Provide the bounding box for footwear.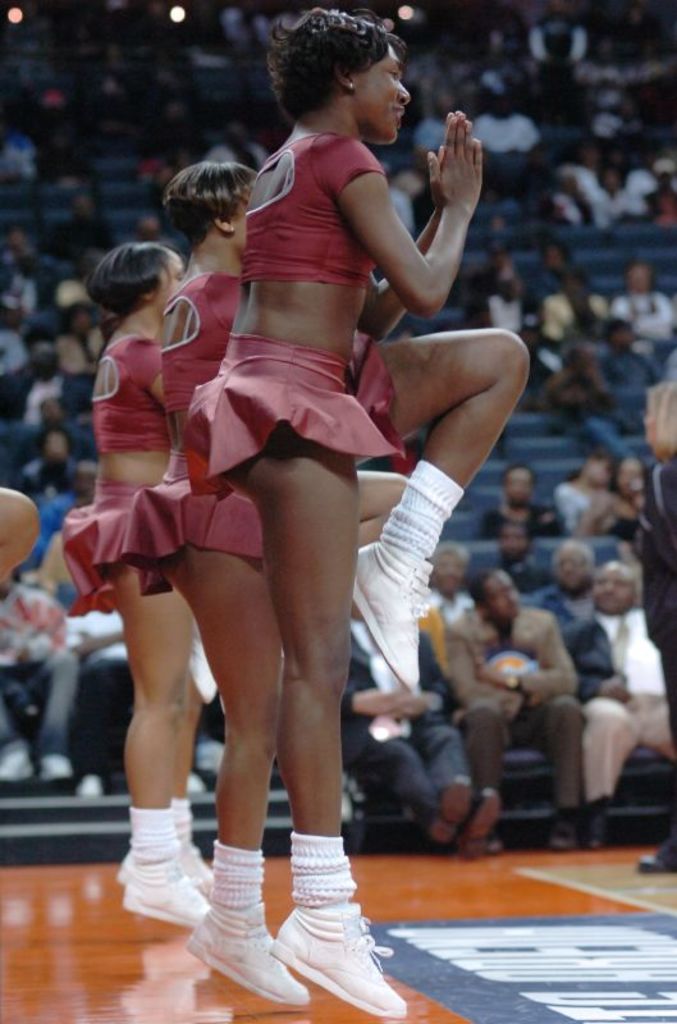
{"left": 42, "top": 753, "right": 72, "bottom": 777}.
